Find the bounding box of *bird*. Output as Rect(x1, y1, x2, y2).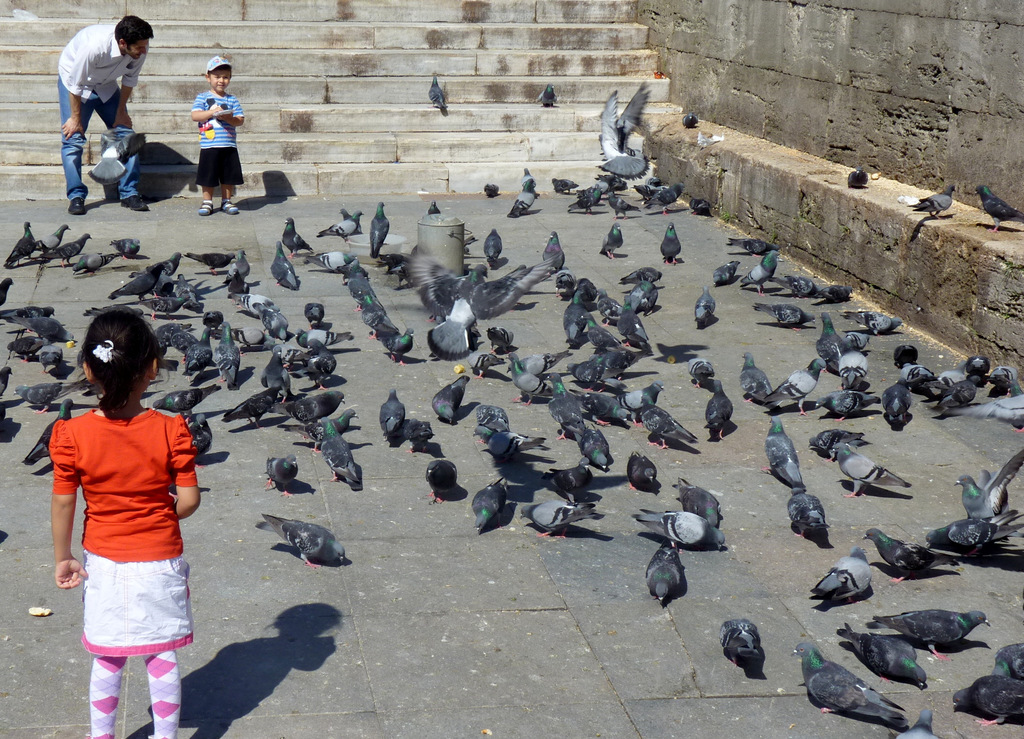
Rect(991, 640, 1023, 680).
